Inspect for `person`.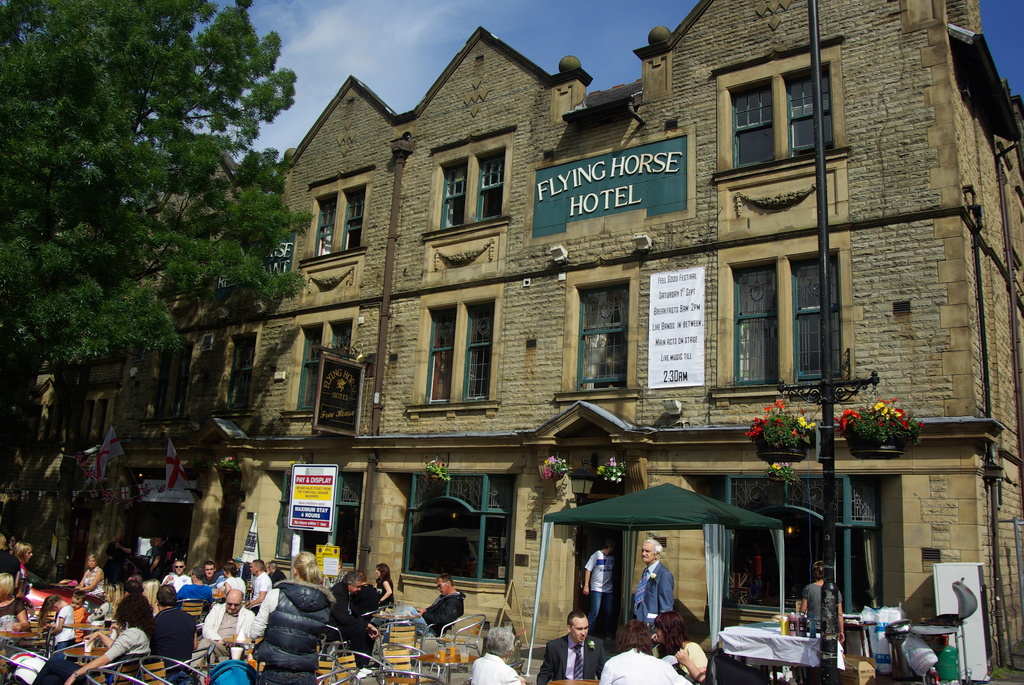
Inspection: region(630, 538, 674, 629).
